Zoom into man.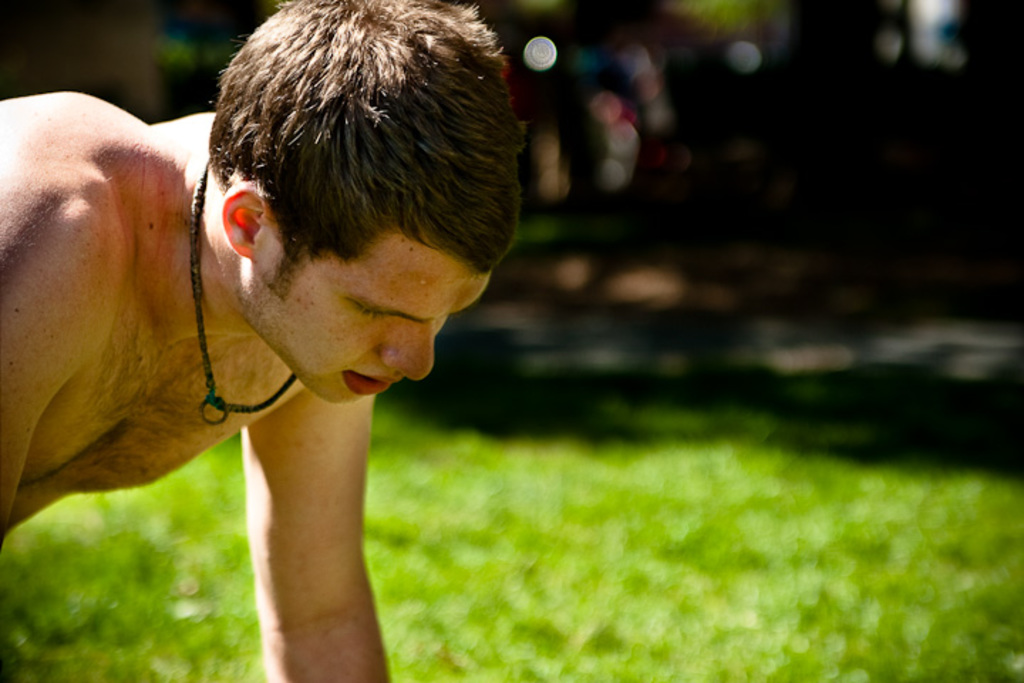
Zoom target: (18,4,596,665).
